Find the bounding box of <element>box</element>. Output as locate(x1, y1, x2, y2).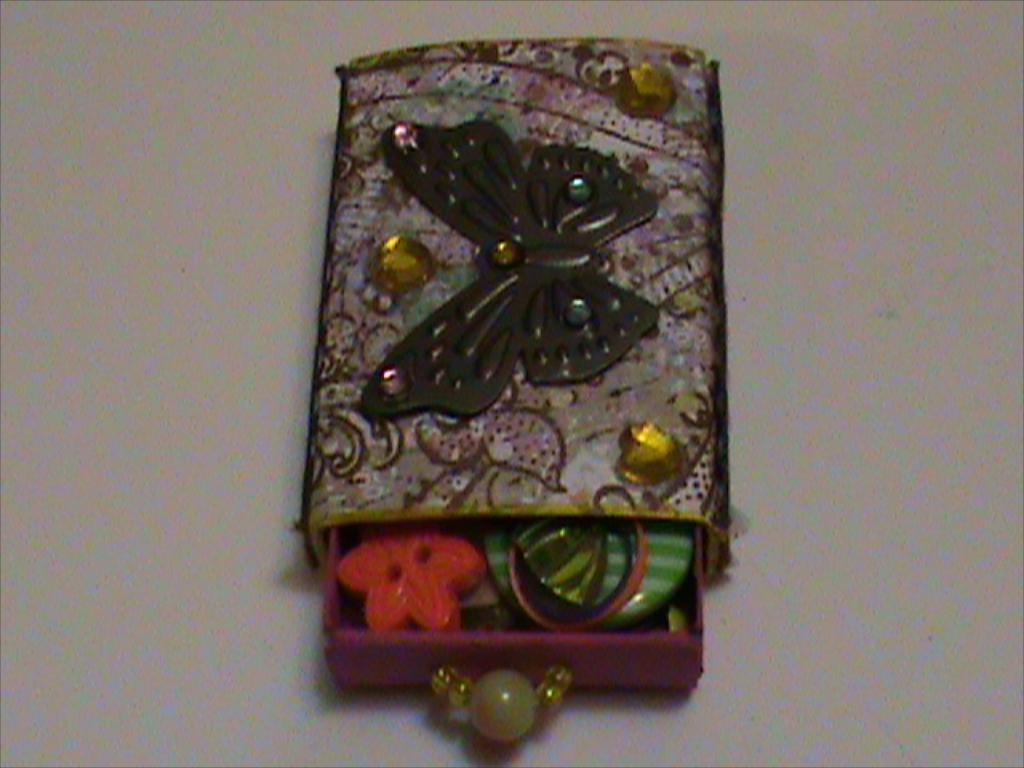
locate(294, 37, 742, 744).
